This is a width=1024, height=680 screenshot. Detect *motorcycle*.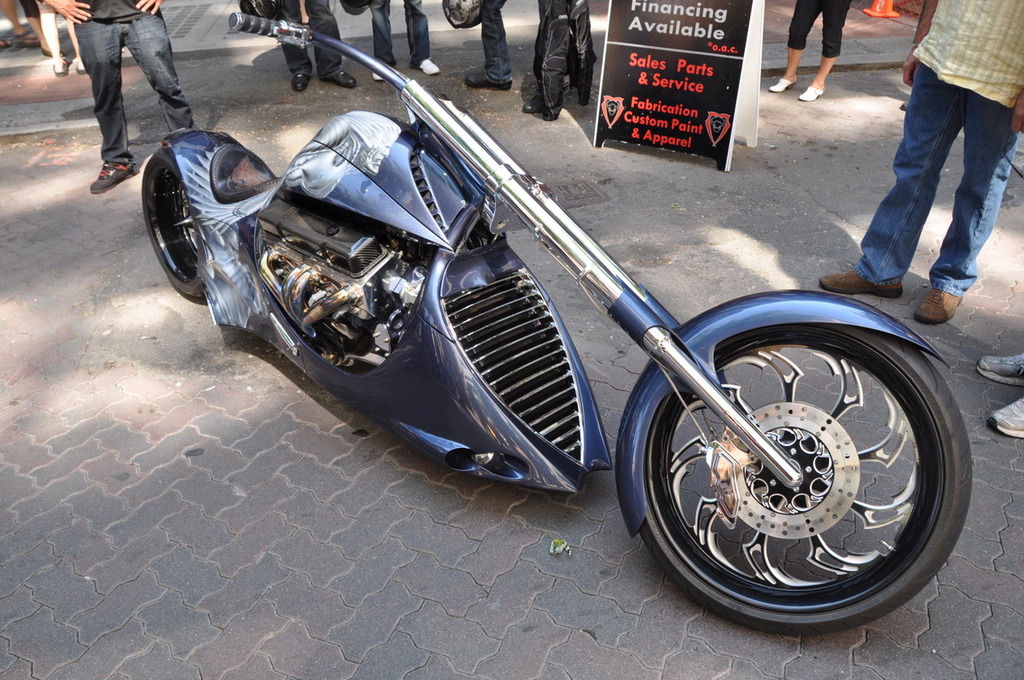
crop(139, 10, 974, 632).
